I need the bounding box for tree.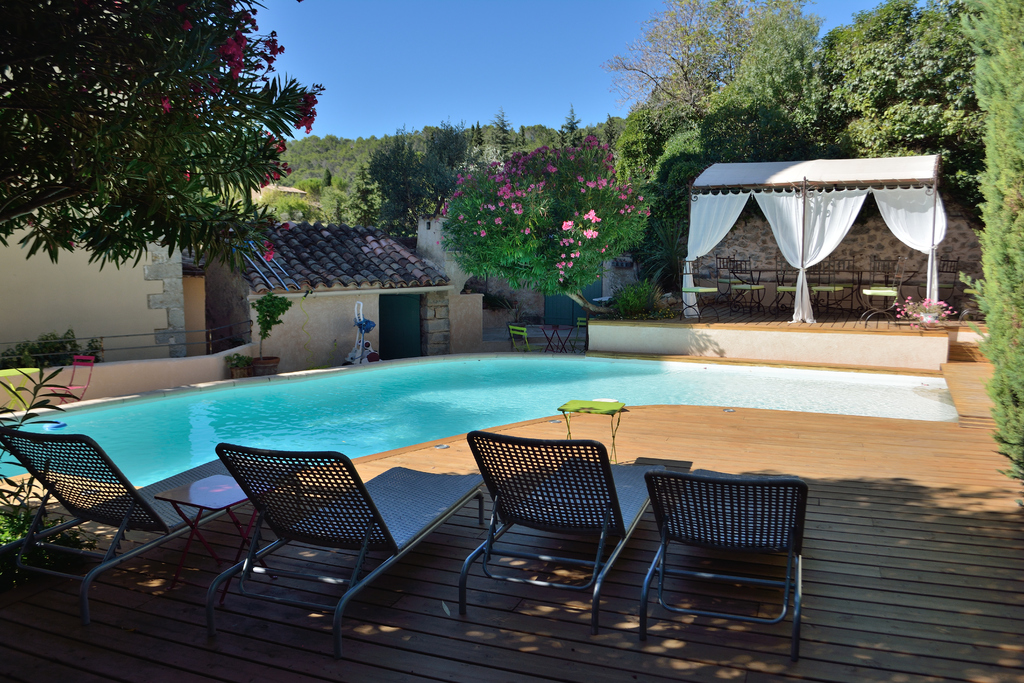
Here it is: {"x1": 0, "y1": 0, "x2": 329, "y2": 274}.
